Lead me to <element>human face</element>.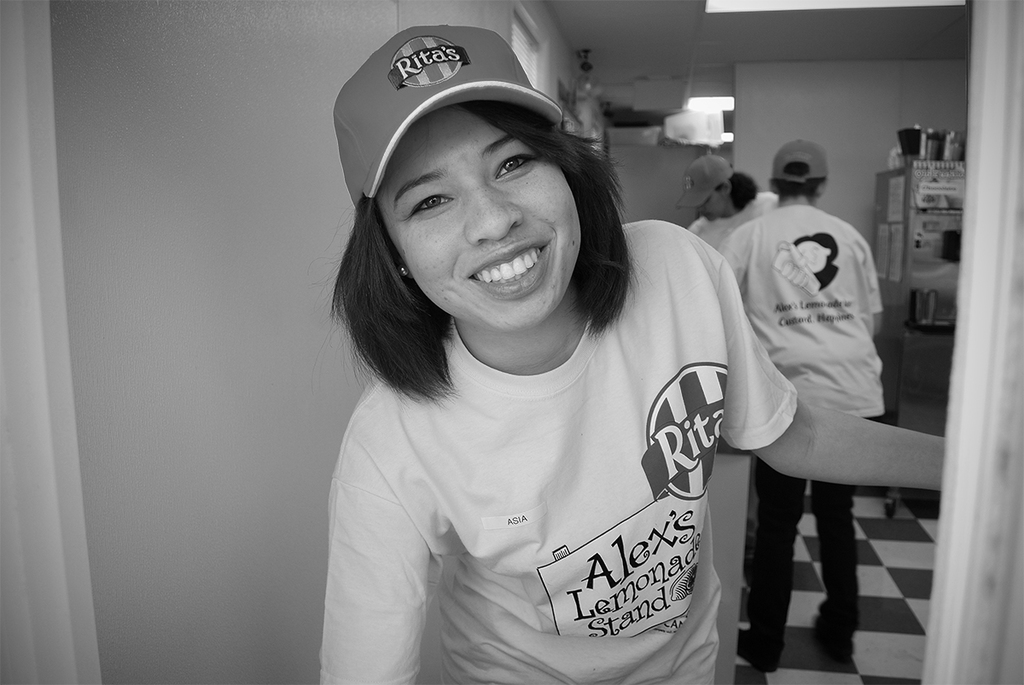
Lead to detection(378, 109, 583, 333).
